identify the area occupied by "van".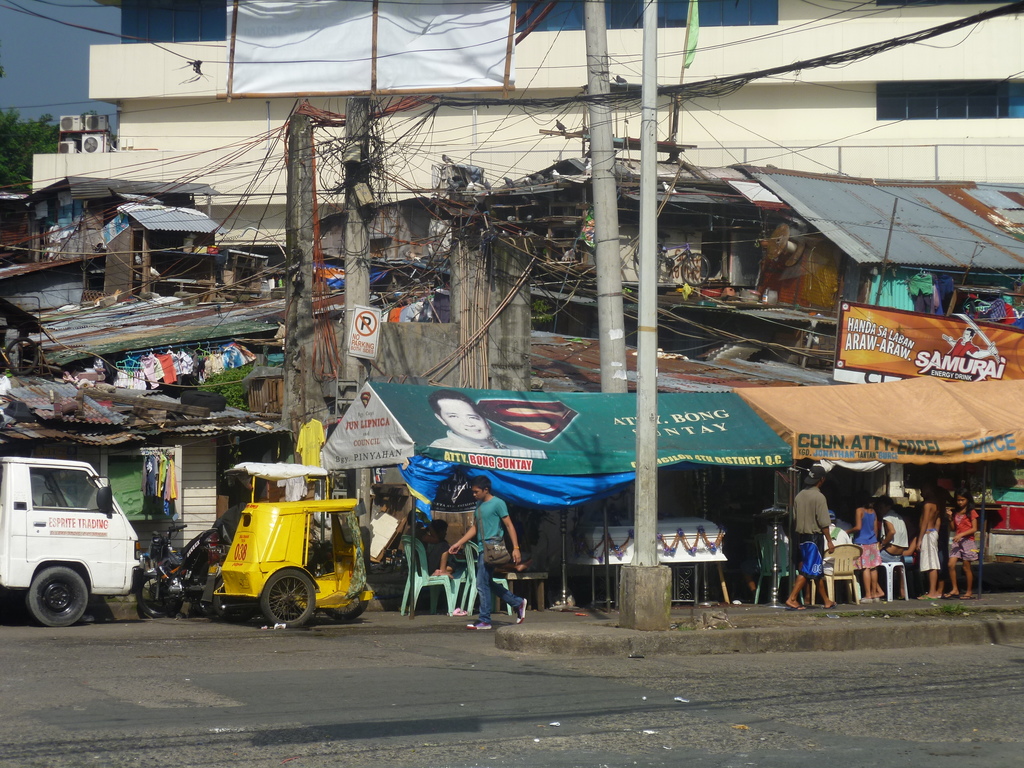
Area: 0, 454, 147, 630.
